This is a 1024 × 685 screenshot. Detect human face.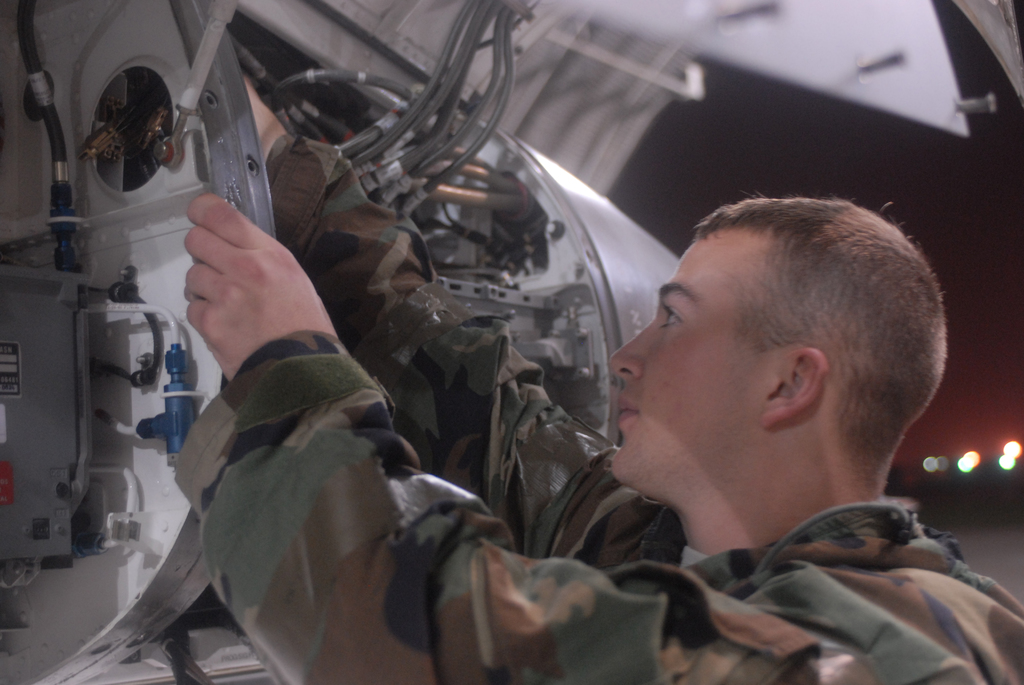
[604, 228, 776, 491].
